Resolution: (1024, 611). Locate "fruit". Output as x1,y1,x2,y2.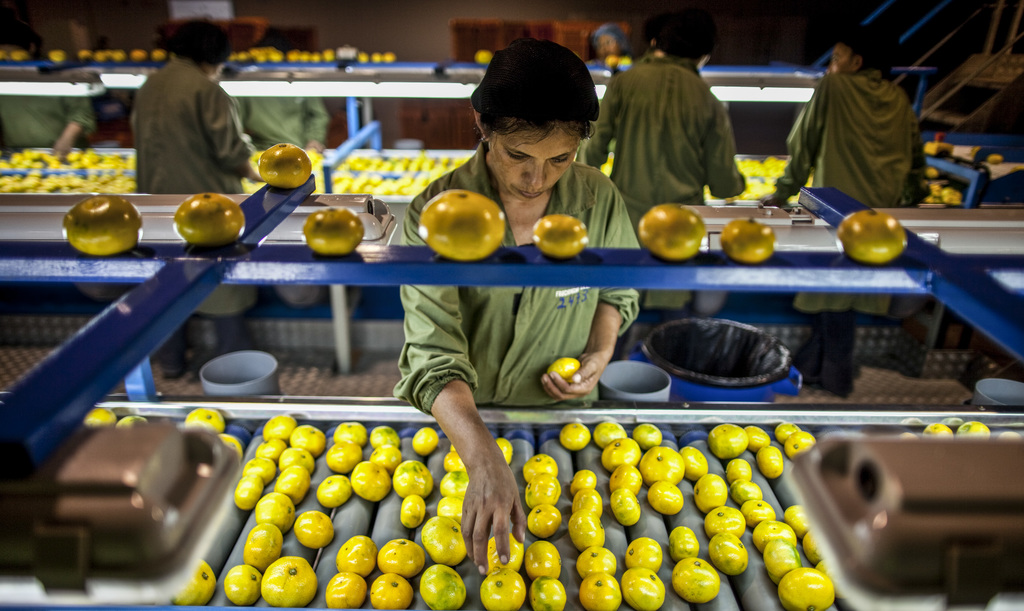
56,184,133,252.
